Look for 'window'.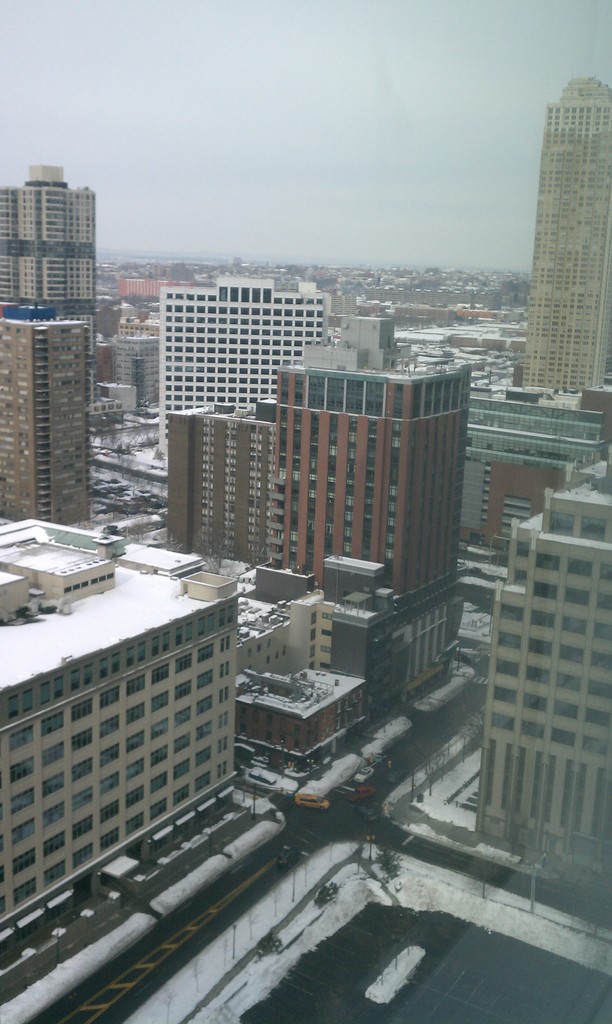
Found: box=[63, 571, 113, 595].
